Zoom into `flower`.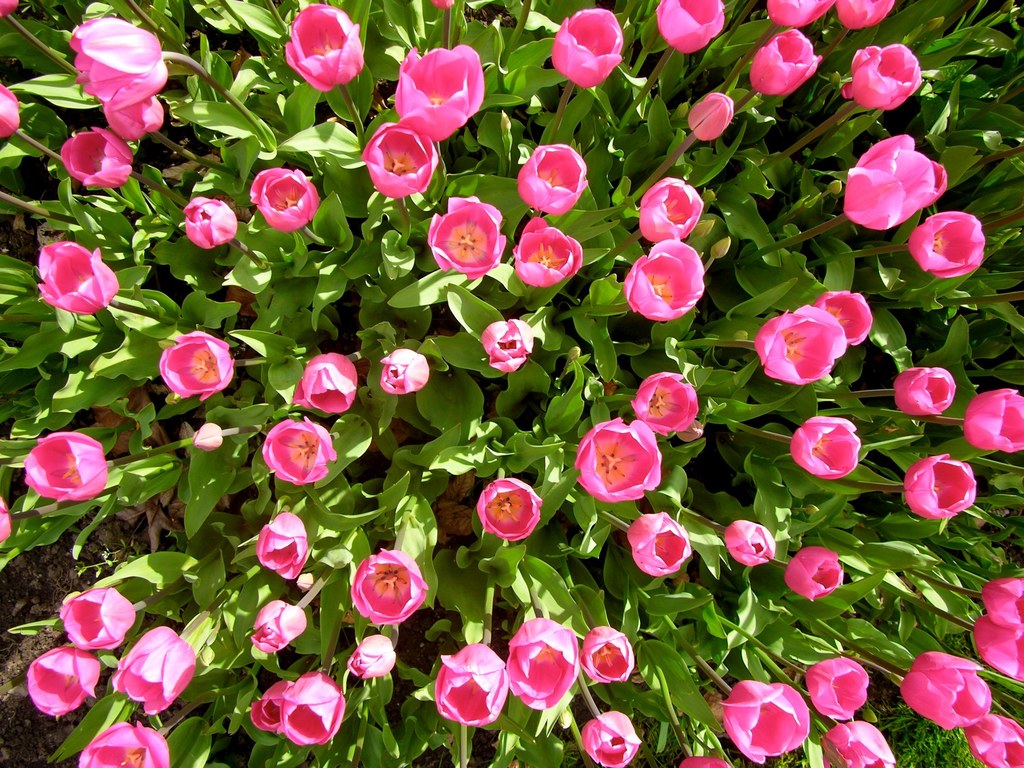
Zoom target: [336, 554, 431, 643].
